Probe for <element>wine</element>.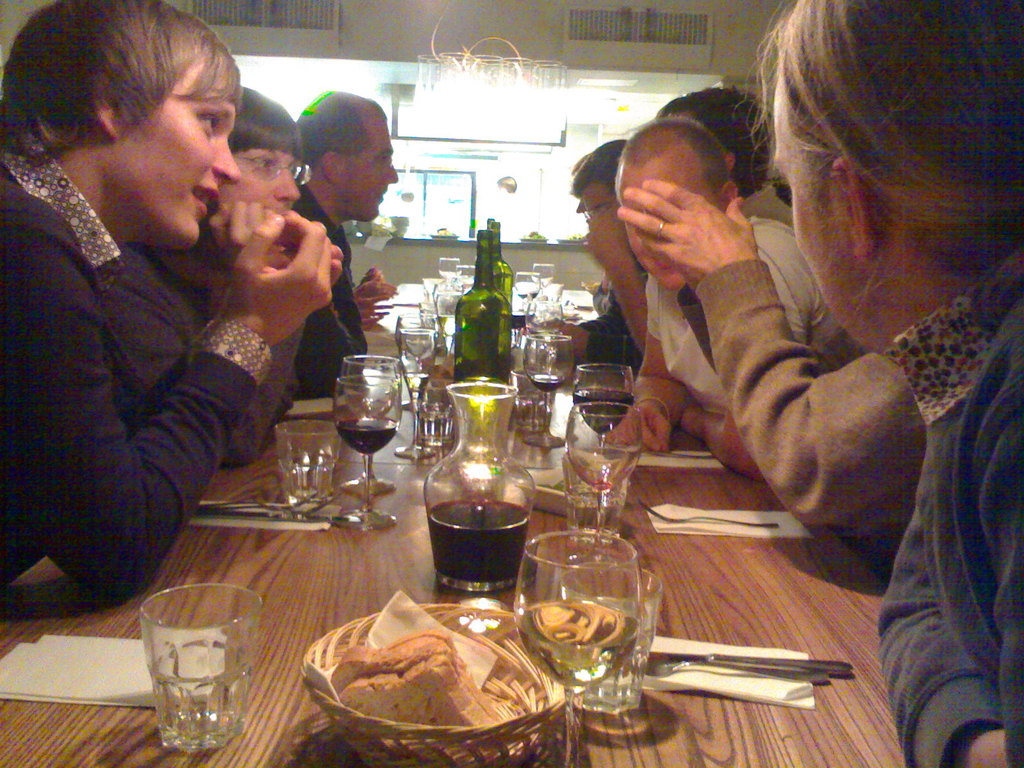
Probe result: locate(429, 495, 526, 583).
